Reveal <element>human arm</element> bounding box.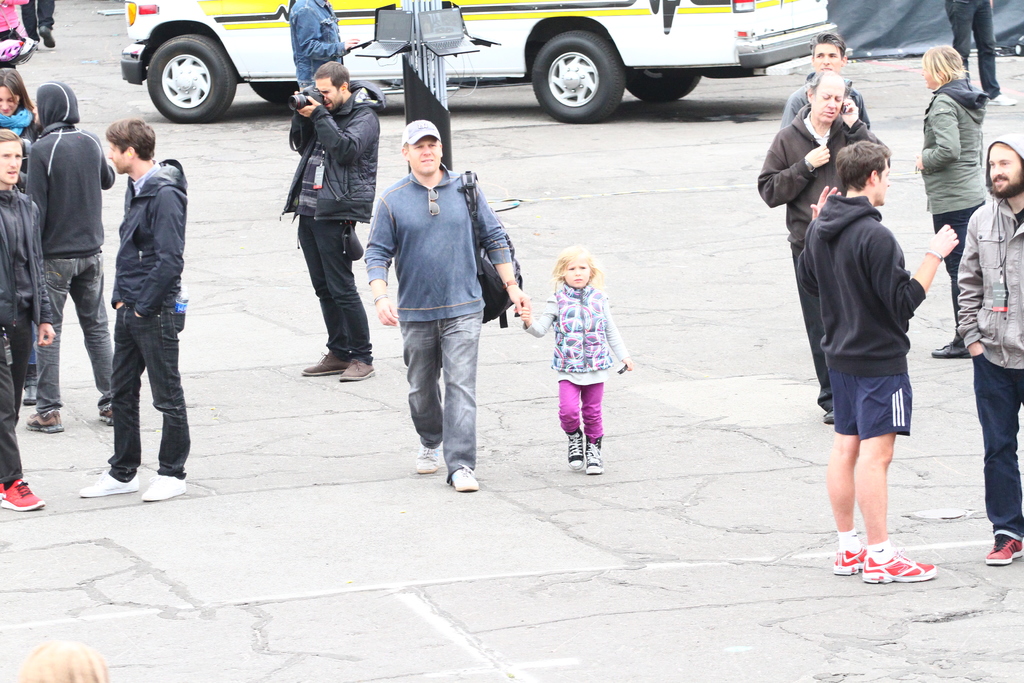
Revealed: (x1=296, y1=10, x2=362, y2=57).
